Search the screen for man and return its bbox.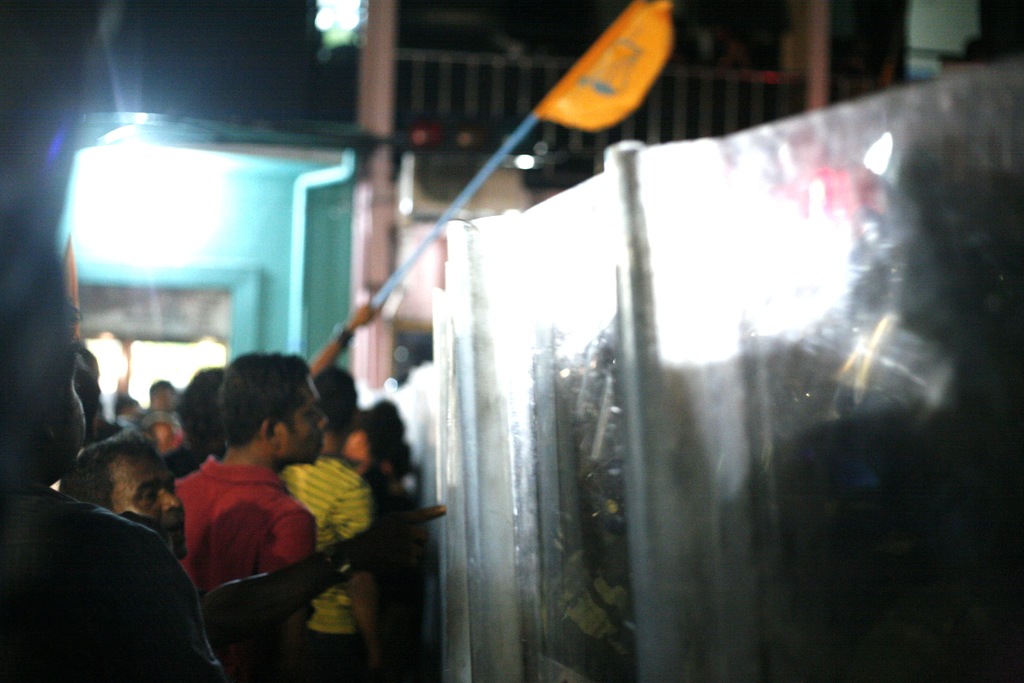
Found: bbox=(276, 362, 387, 682).
